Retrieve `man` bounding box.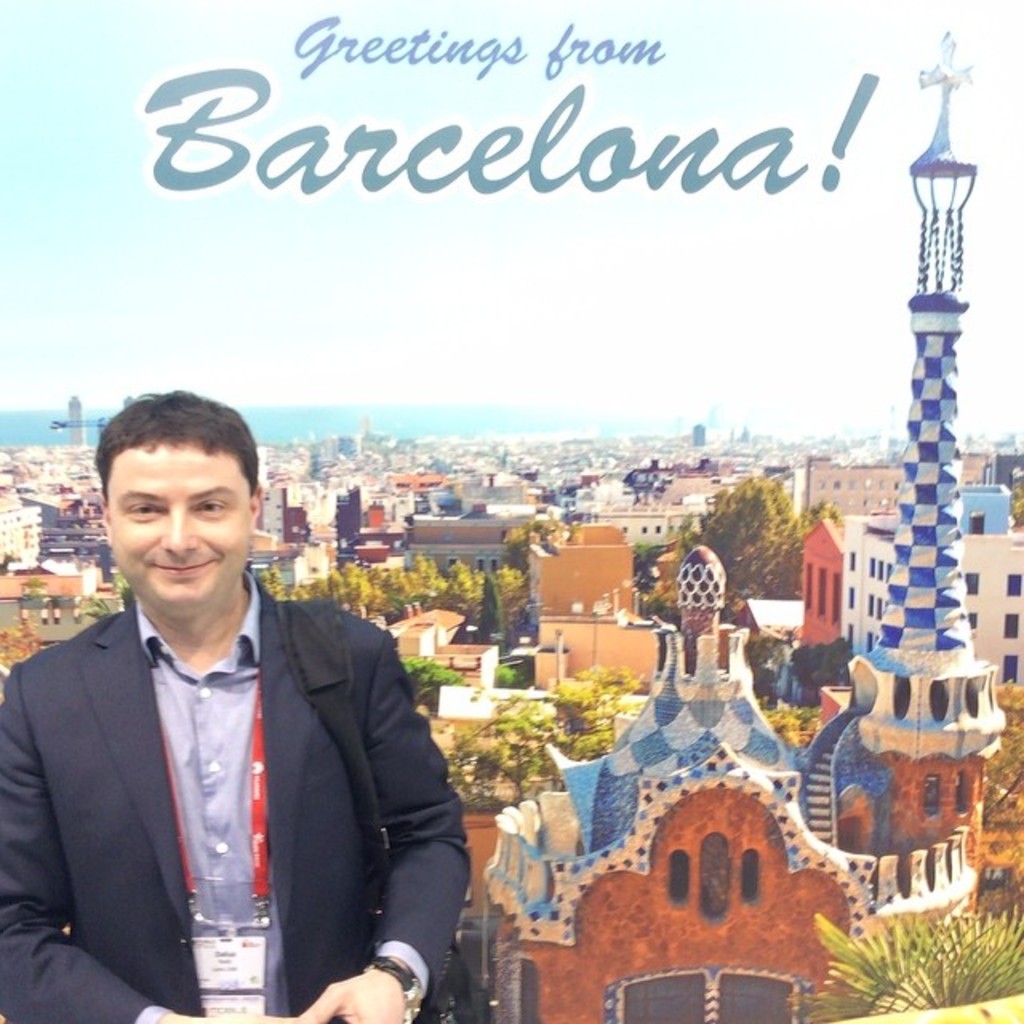
Bounding box: region(0, 379, 461, 1023).
